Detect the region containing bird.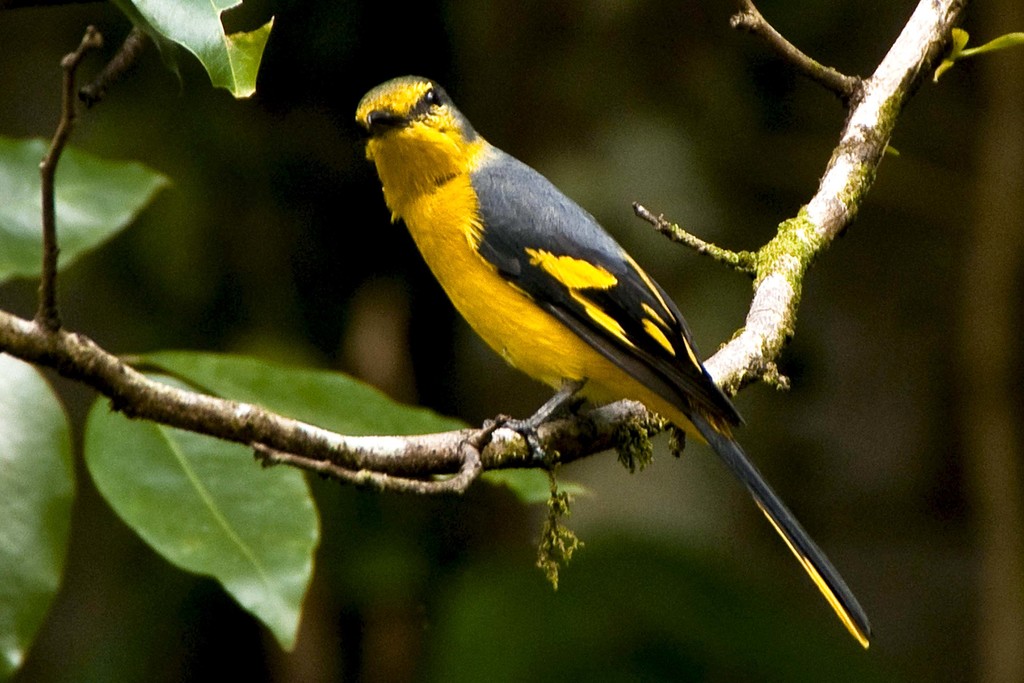
<bbox>349, 70, 879, 649</bbox>.
